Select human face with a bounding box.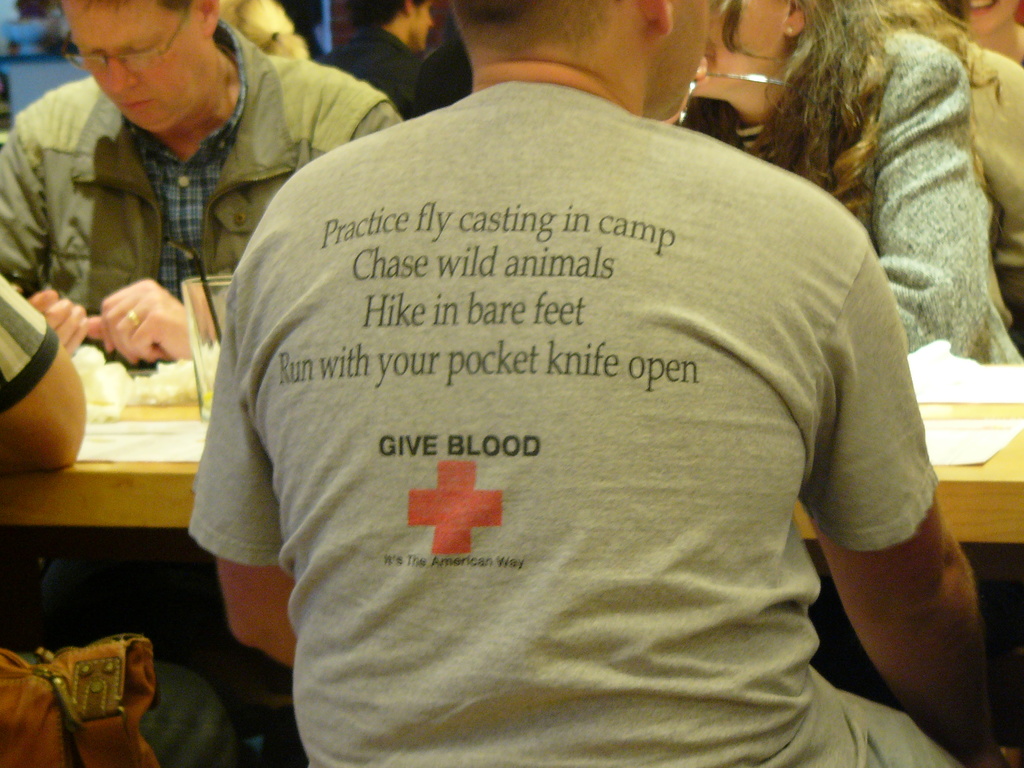
x1=54, y1=0, x2=229, y2=145.
